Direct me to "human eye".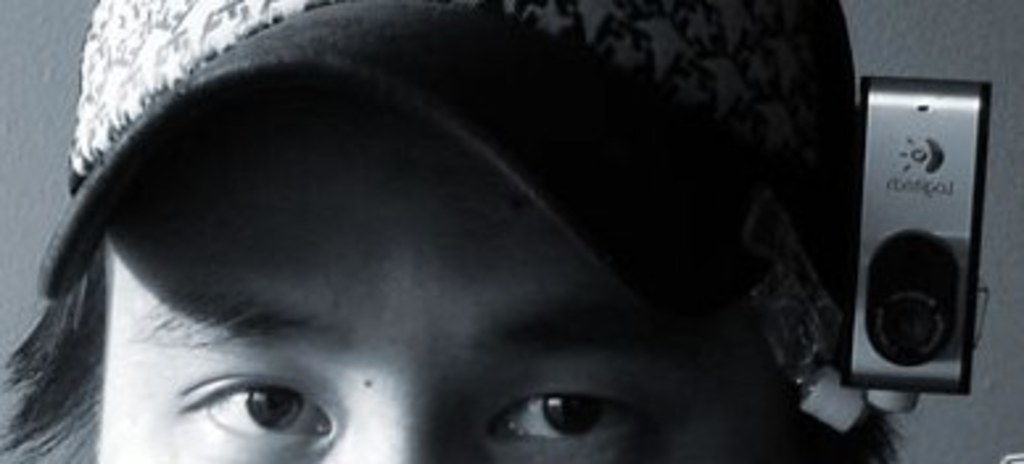
Direction: <region>470, 356, 670, 461</region>.
